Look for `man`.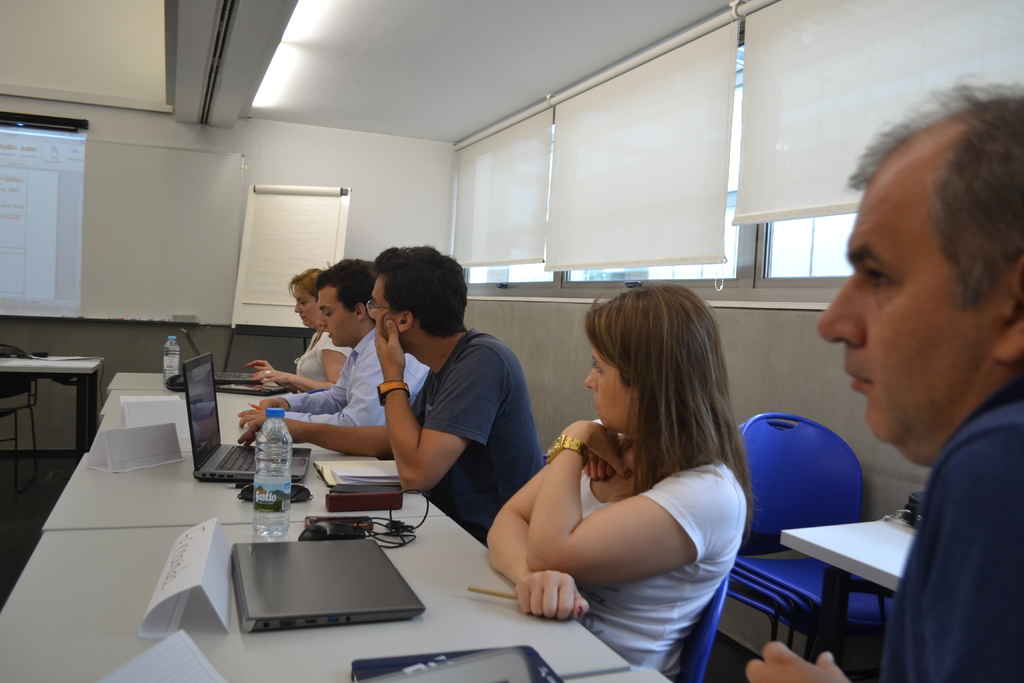
Found: {"left": 232, "top": 248, "right": 540, "bottom": 547}.
